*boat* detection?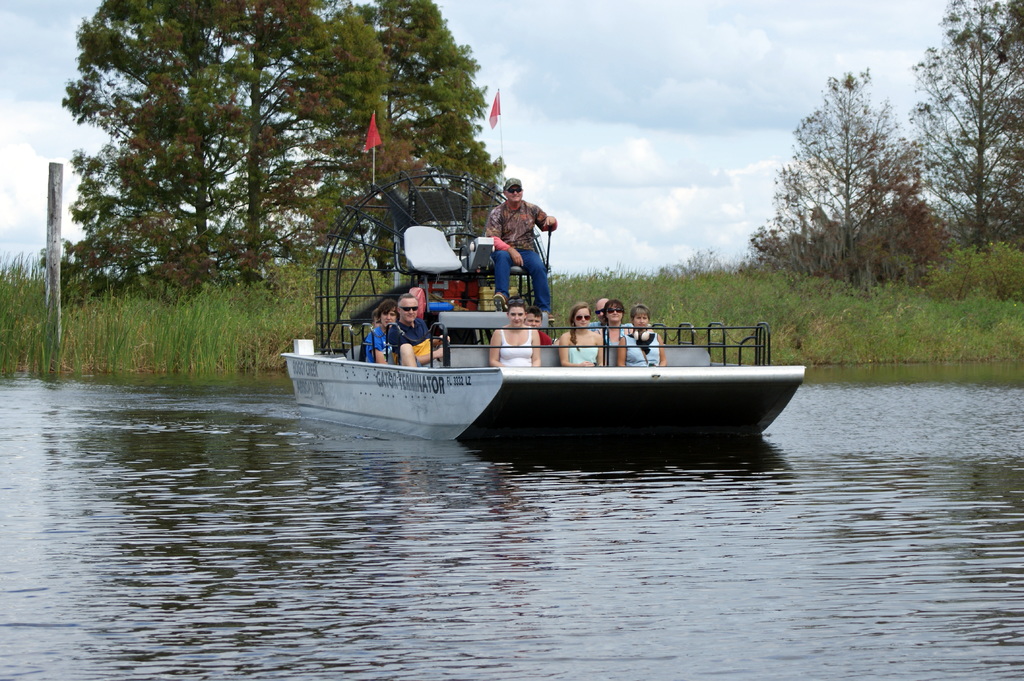
275,207,815,448
